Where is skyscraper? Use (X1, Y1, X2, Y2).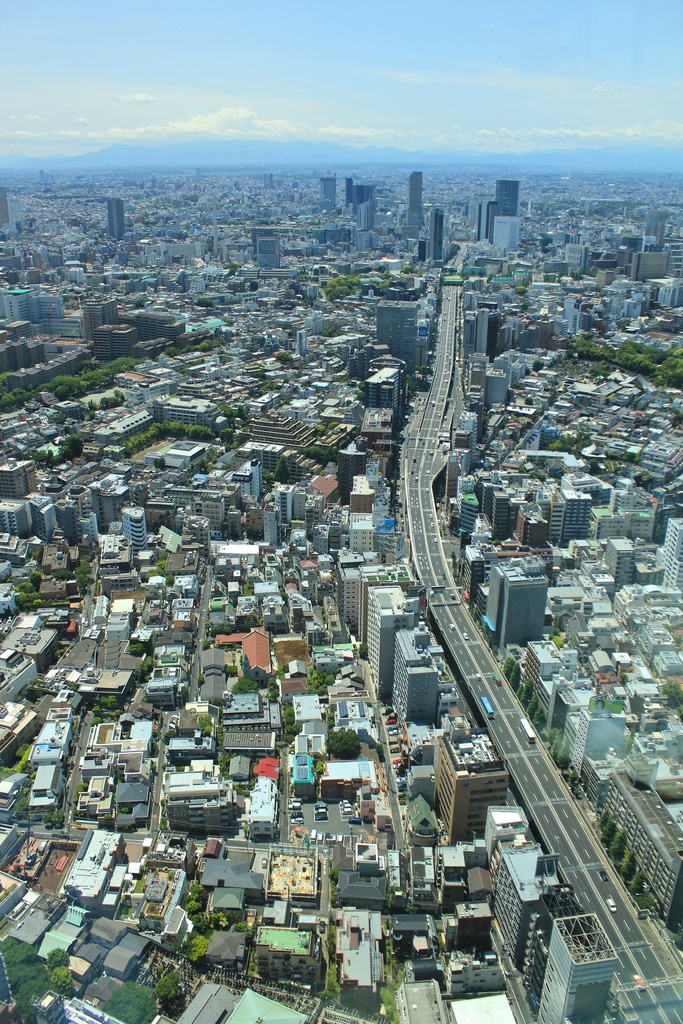
(491, 847, 566, 966).
